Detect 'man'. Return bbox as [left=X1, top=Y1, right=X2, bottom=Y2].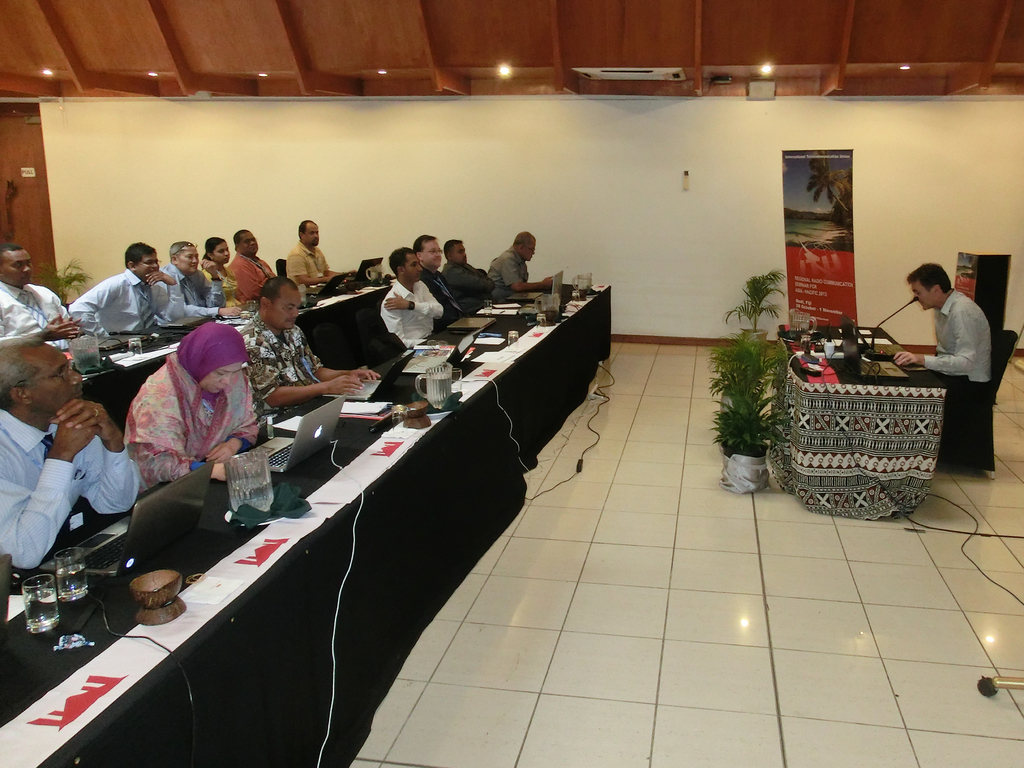
[left=444, top=239, right=503, bottom=307].
